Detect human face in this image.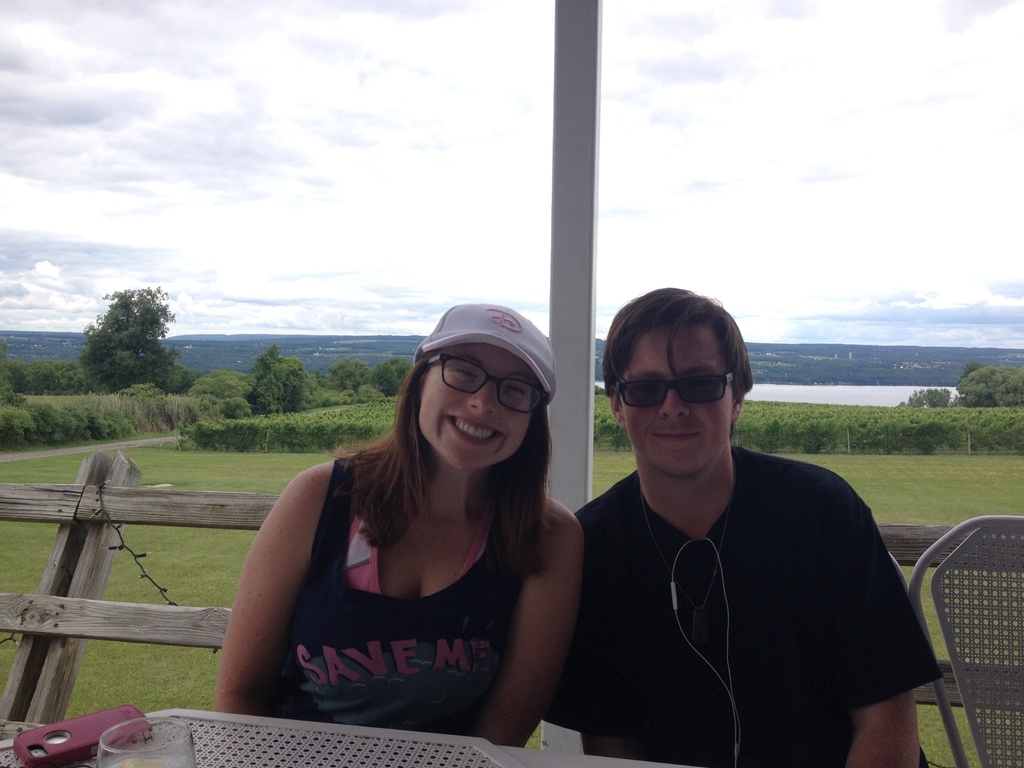
Detection: (x1=622, y1=321, x2=725, y2=482).
